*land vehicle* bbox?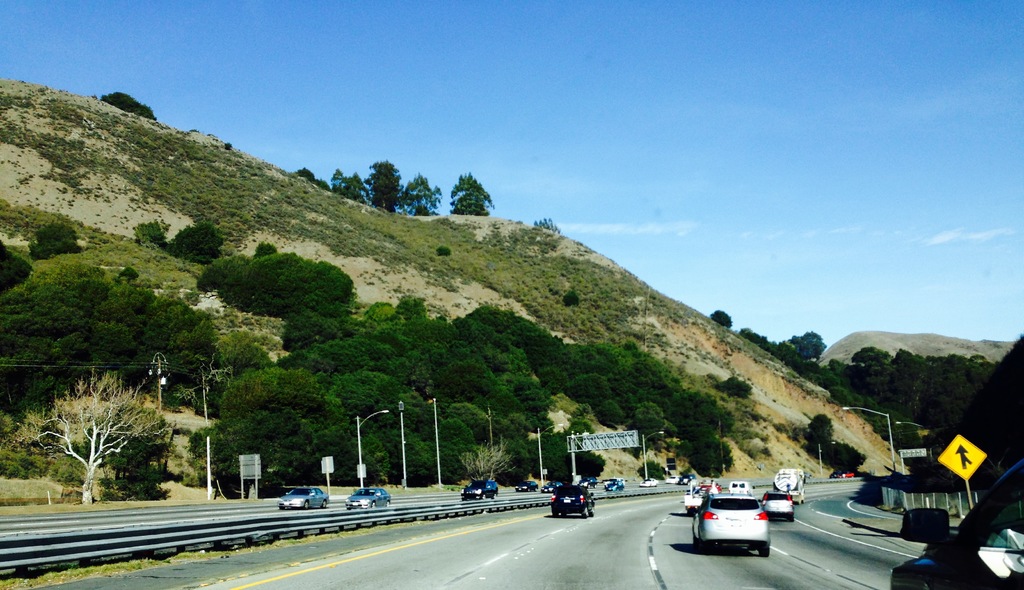
<box>772,469,803,506</box>
